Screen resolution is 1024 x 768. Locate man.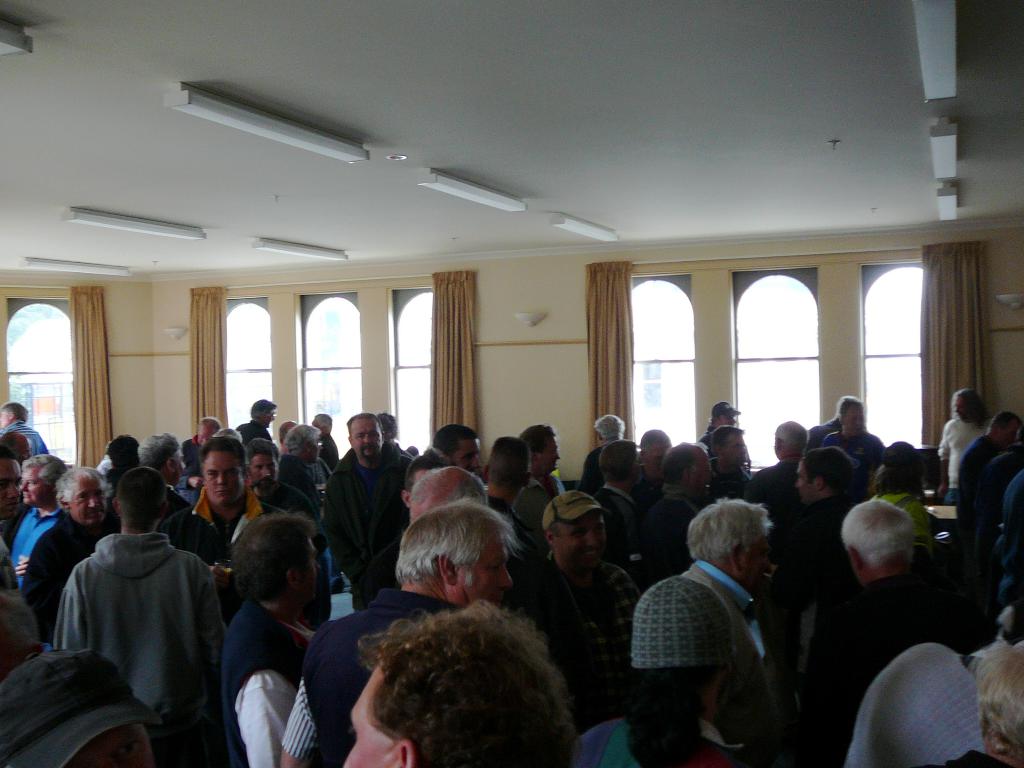
pyautogui.locateOnScreen(193, 511, 363, 767).
